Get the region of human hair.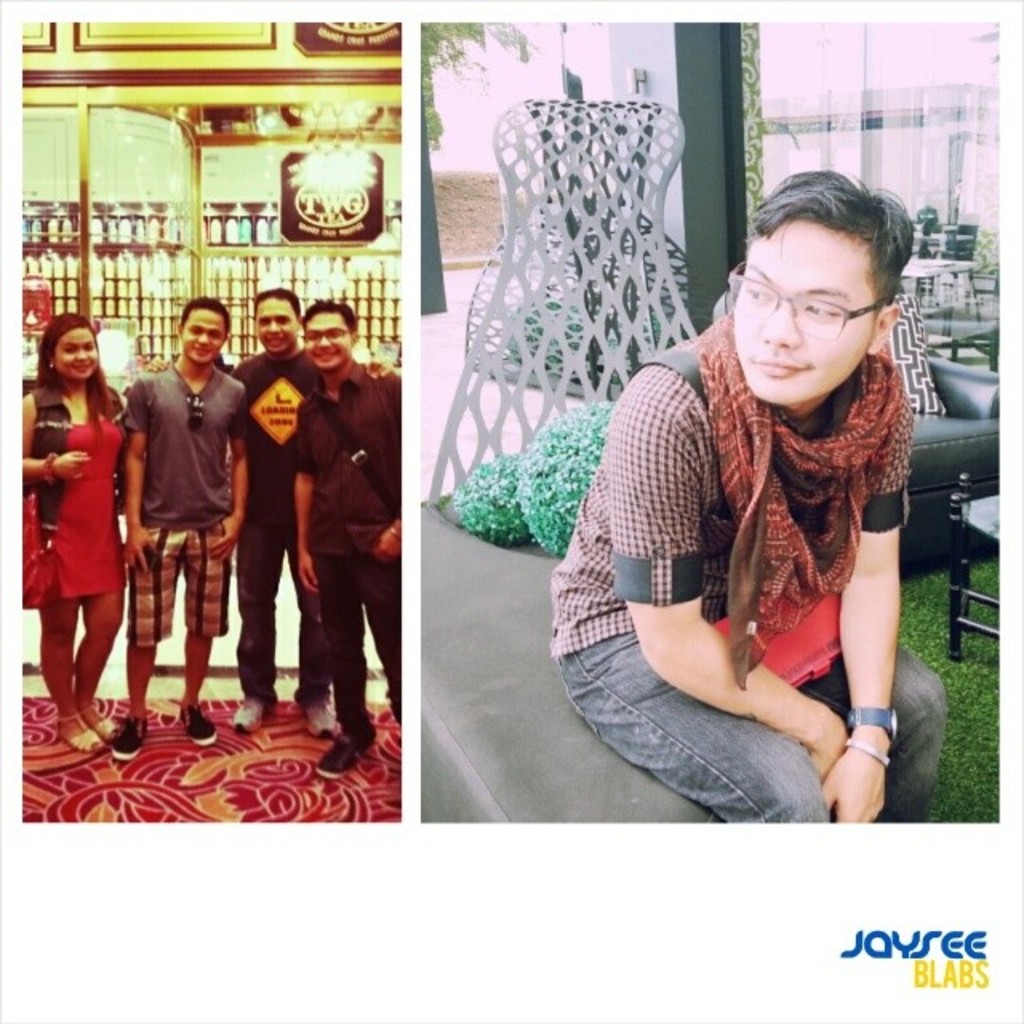
301/298/363/331.
